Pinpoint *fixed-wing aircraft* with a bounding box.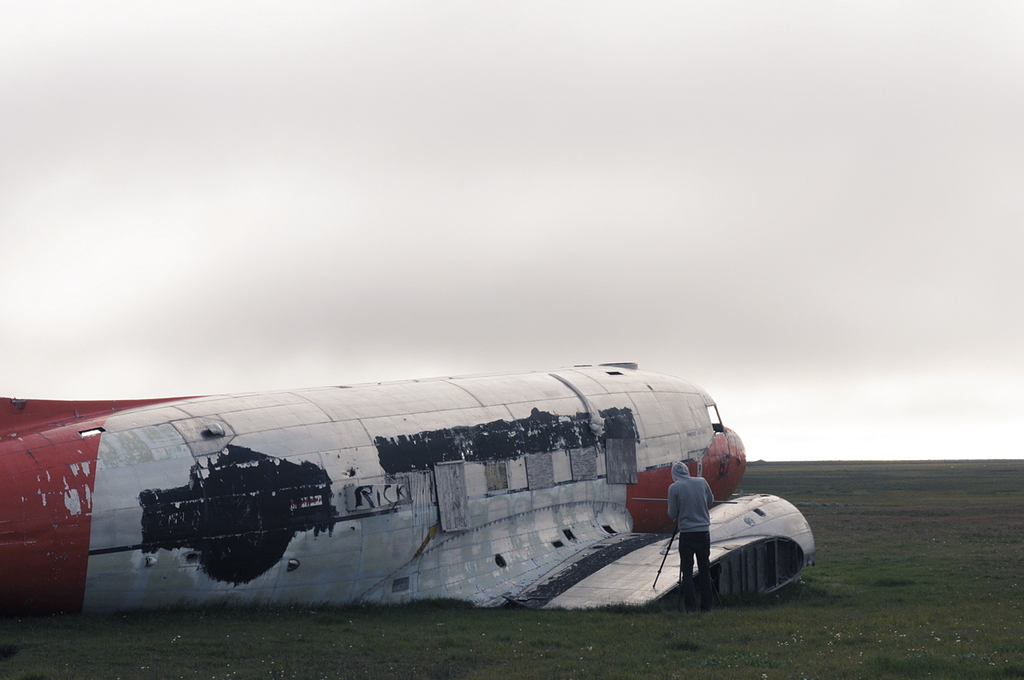
left=1, top=361, right=813, bottom=613.
